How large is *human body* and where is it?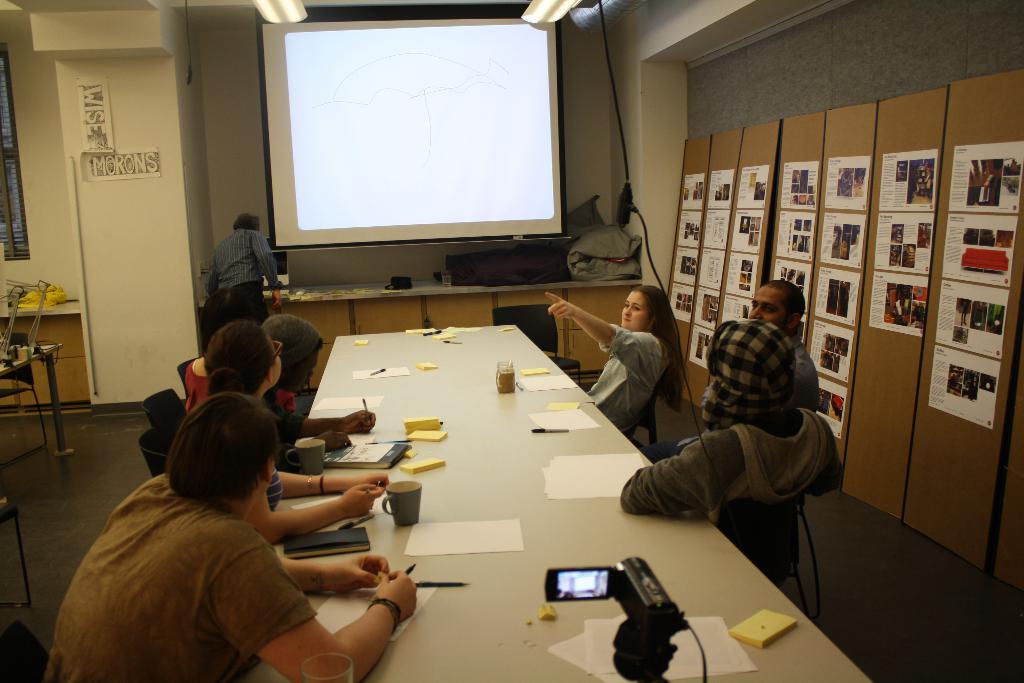
Bounding box: [x1=640, y1=336, x2=820, y2=463].
